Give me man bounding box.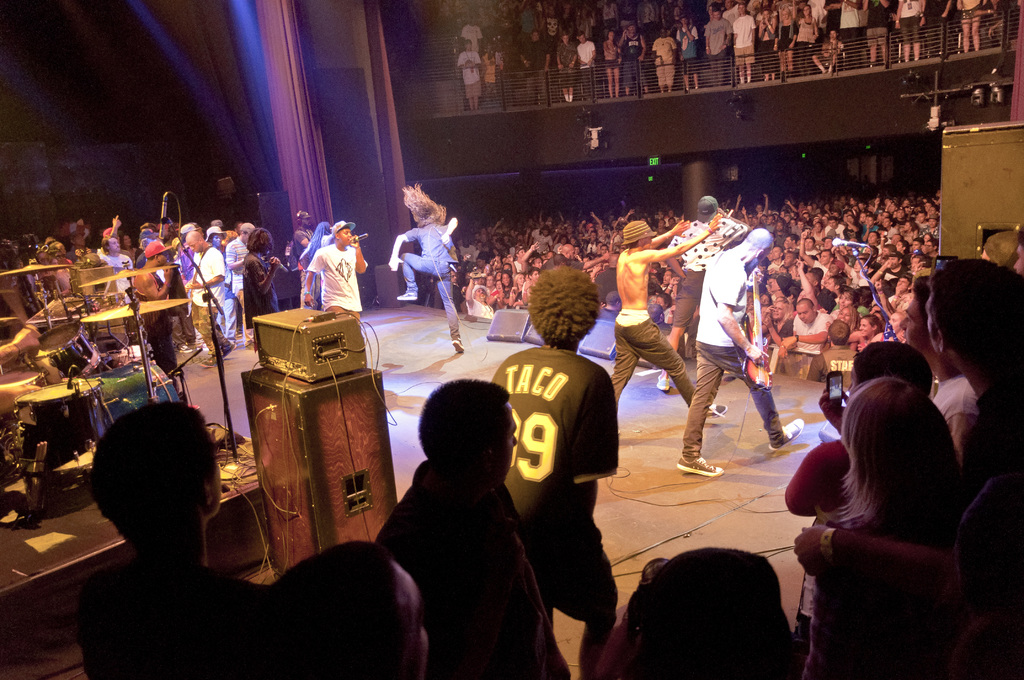
[303, 220, 368, 327].
